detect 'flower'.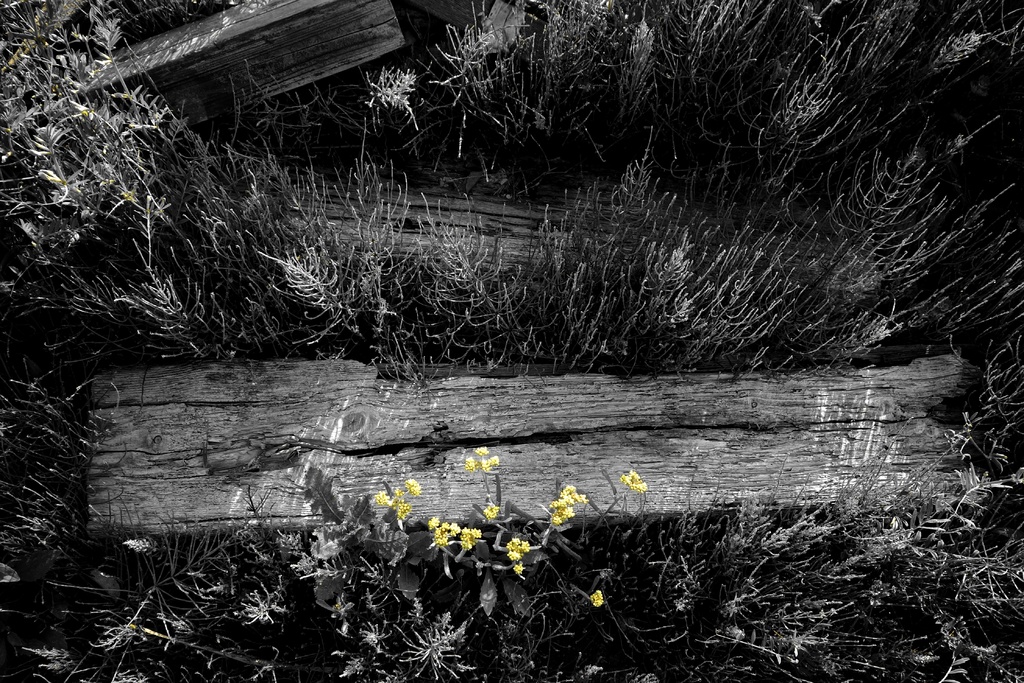
Detected at <box>475,446,489,457</box>.
